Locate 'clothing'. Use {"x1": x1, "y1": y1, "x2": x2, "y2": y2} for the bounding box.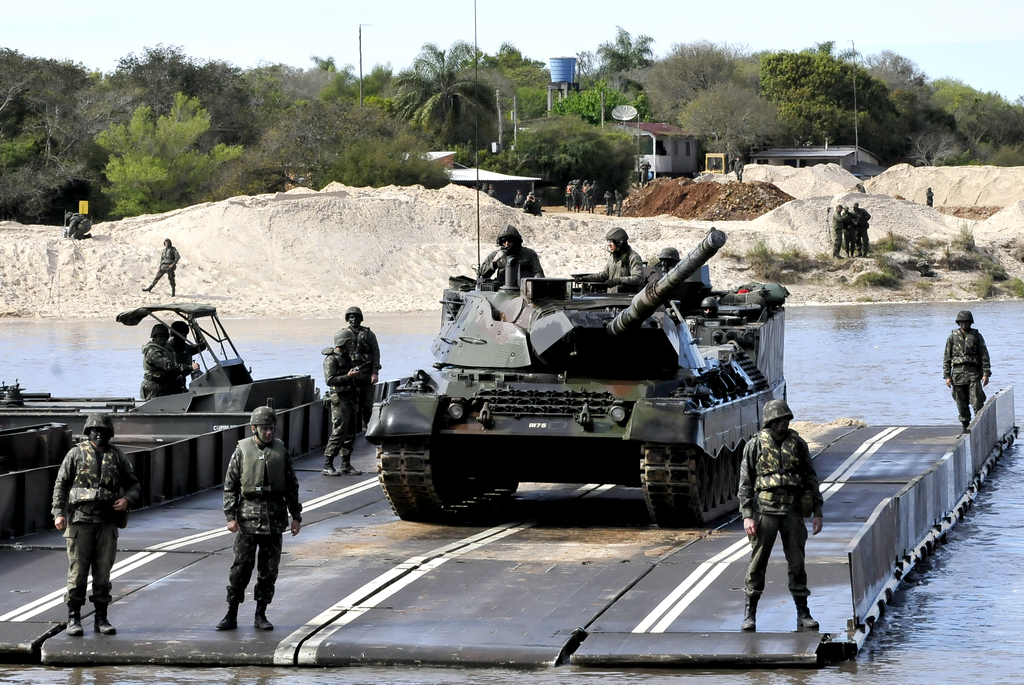
{"x1": 607, "y1": 236, "x2": 637, "y2": 283}.
